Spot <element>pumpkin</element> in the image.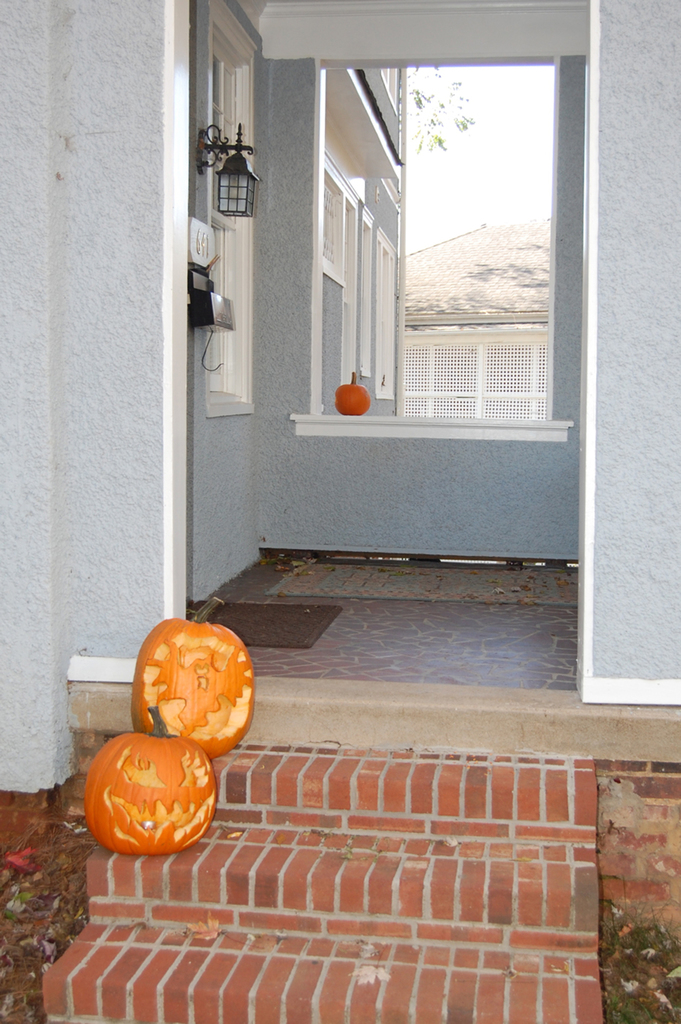
<element>pumpkin</element> found at BBox(333, 371, 372, 419).
